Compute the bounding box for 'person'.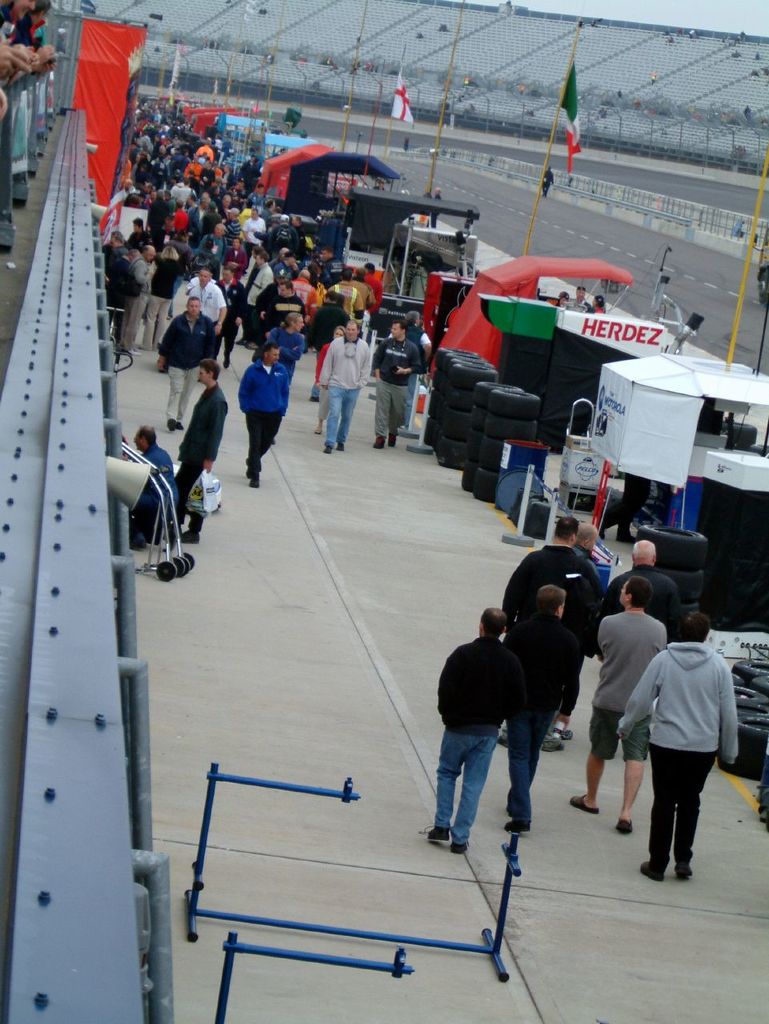
box=[606, 542, 667, 609].
